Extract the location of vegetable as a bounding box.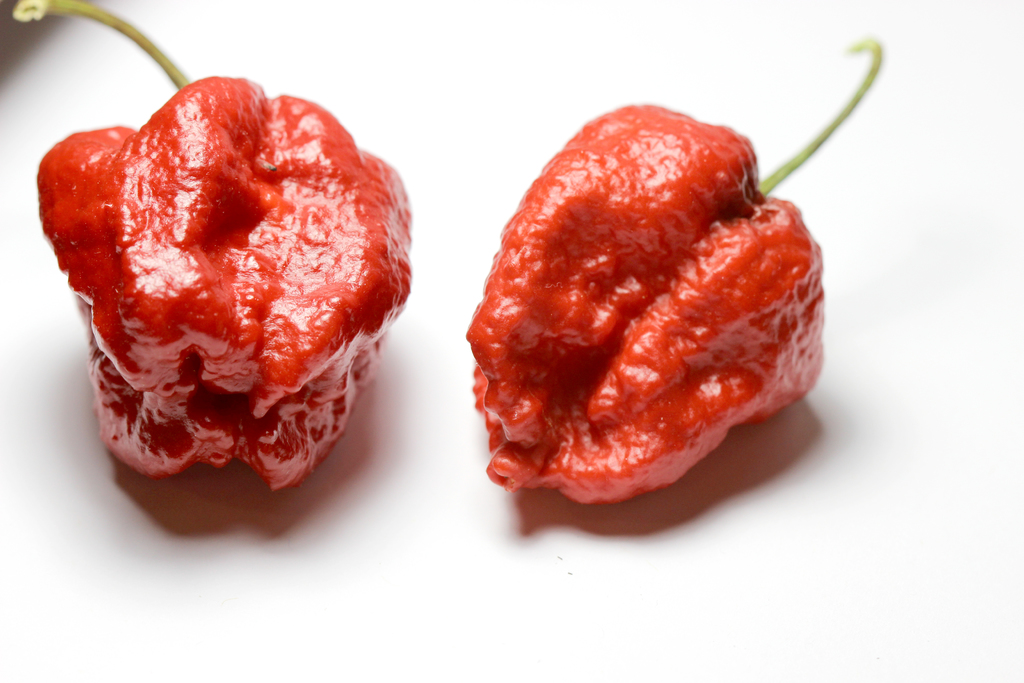
pyautogui.locateOnScreen(460, 60, 840, 507).
